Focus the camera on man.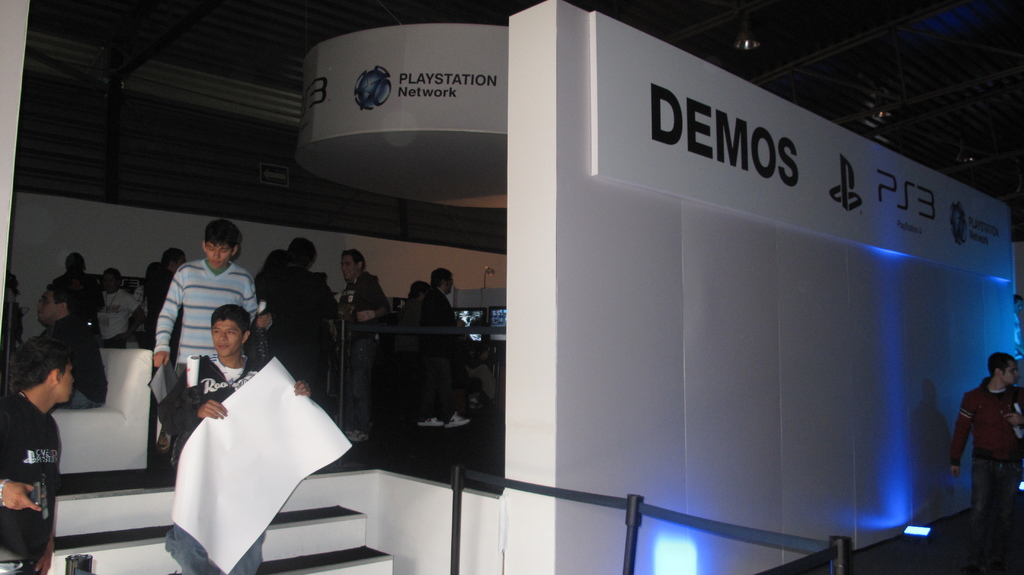
Focus region: {"left": 403, "top": 267, "right": 471, "bottom": 433}.
